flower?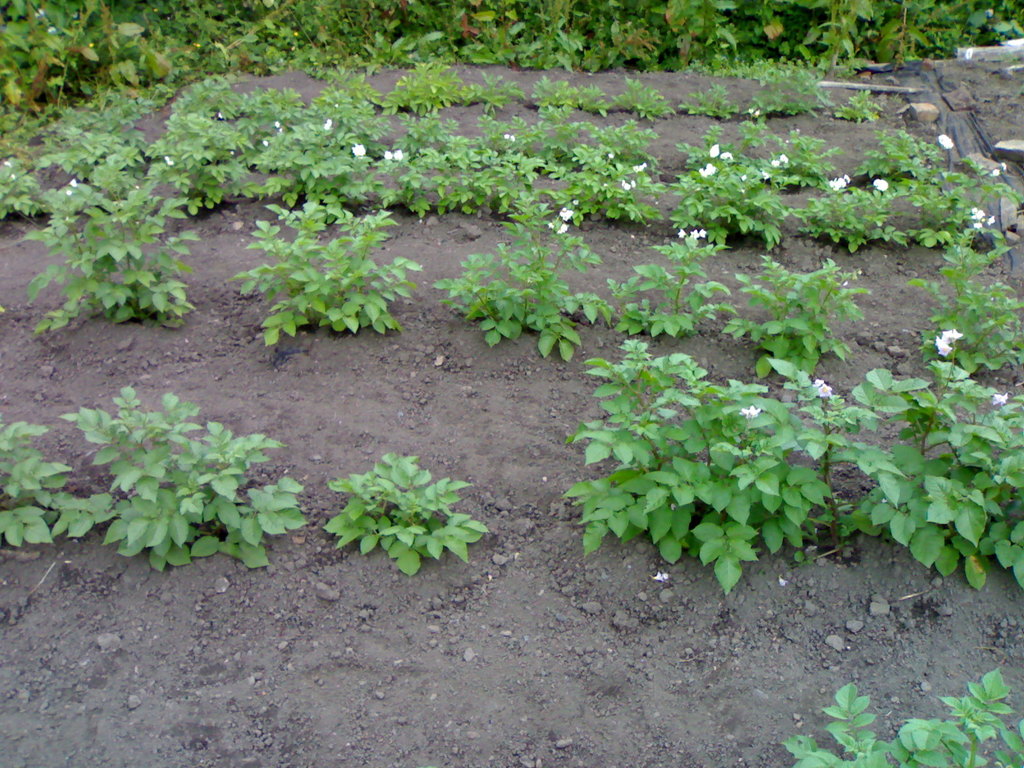
bbox(636, 163, 646, 170)
